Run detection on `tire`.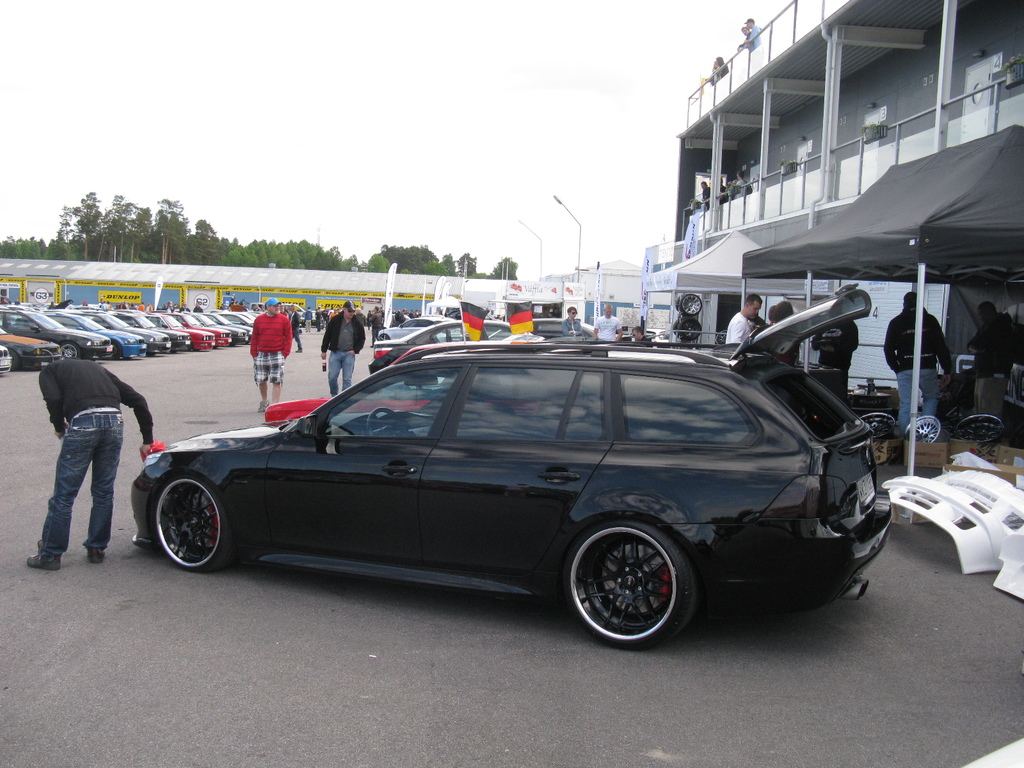
Result: locate(58, 346, 82, 364).
